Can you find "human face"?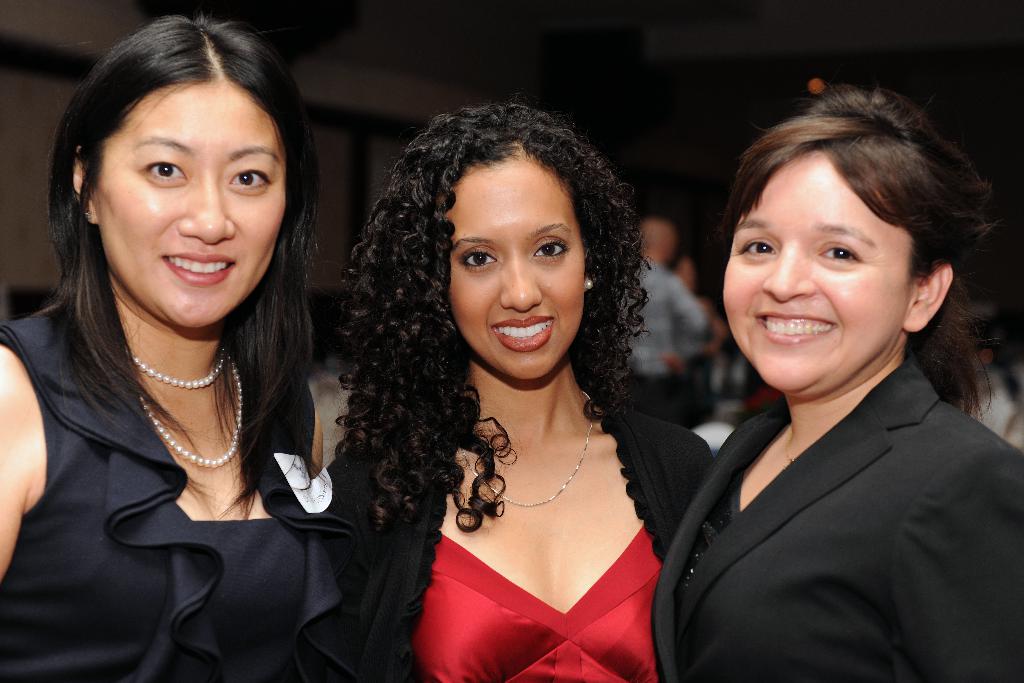
Yes, bounding box: BBox(447, 152, 580, 382).
